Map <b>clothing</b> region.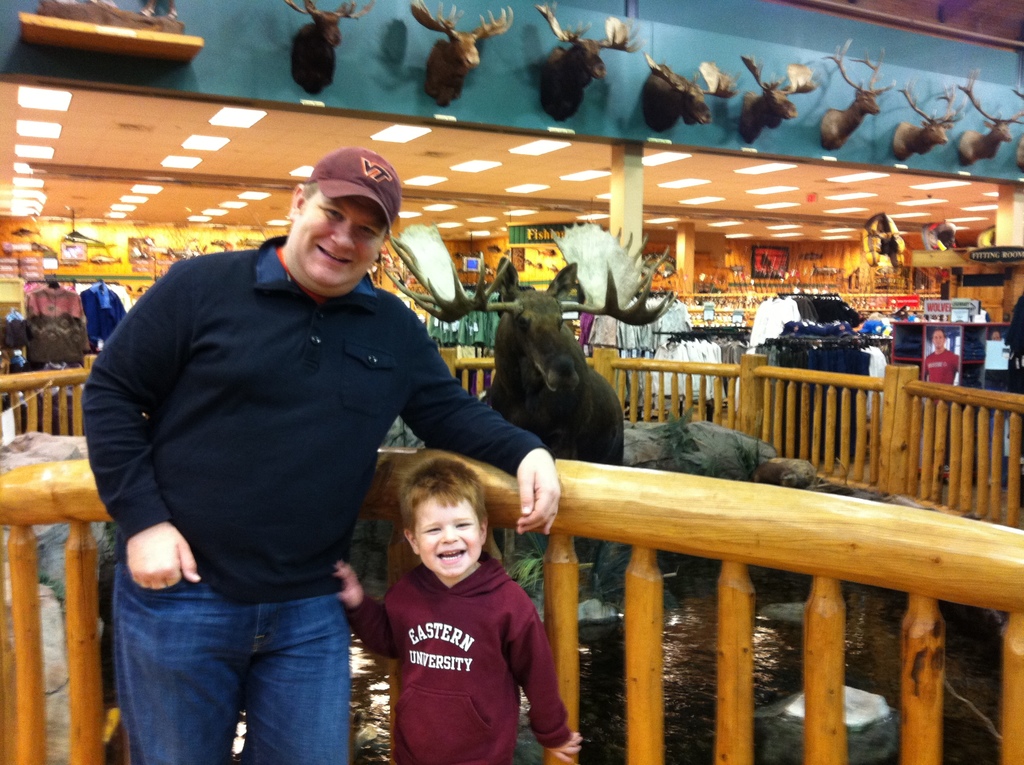
Mapped to (76,239,544,764).
